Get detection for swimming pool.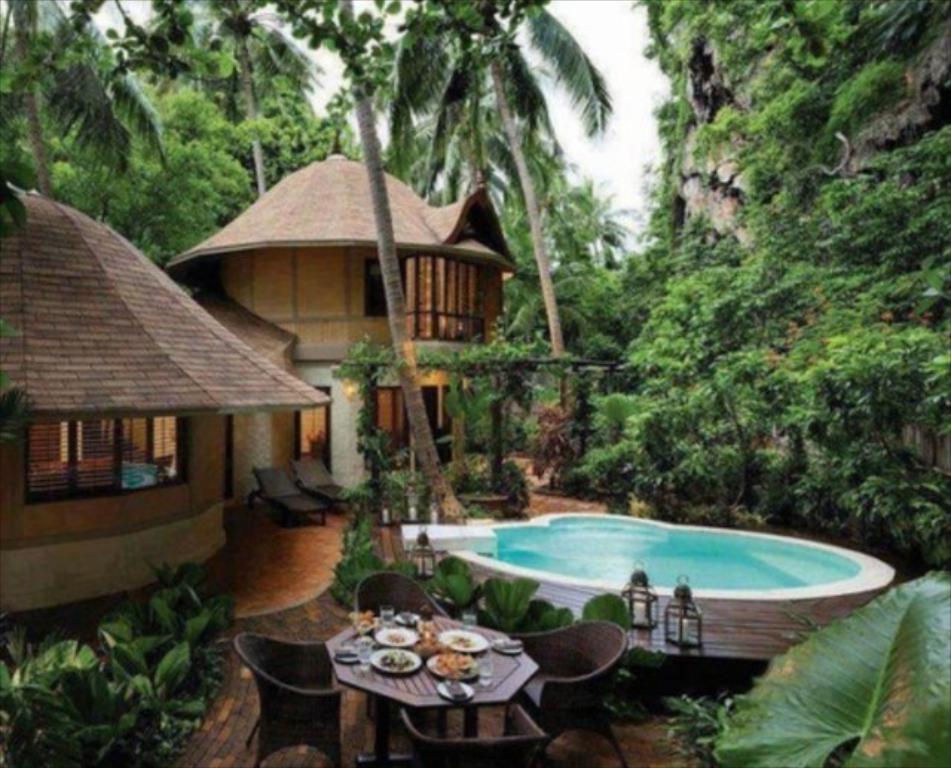
Detection: (x1=441, y1=532, x2=863, y2=661).
